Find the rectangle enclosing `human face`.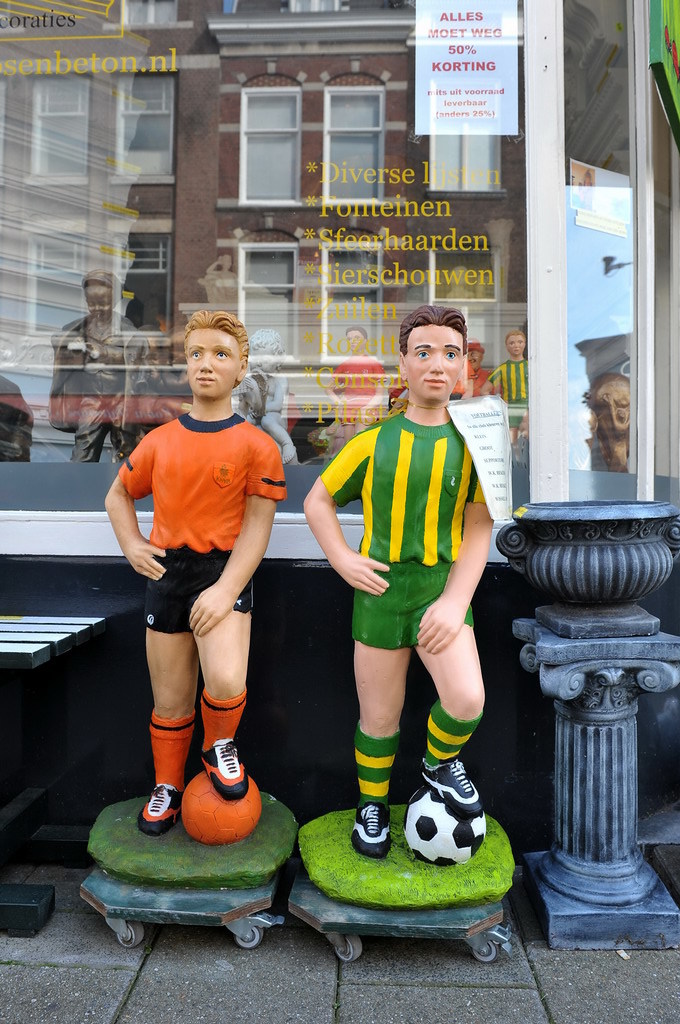
select_region(405, 322, 460, 400).
